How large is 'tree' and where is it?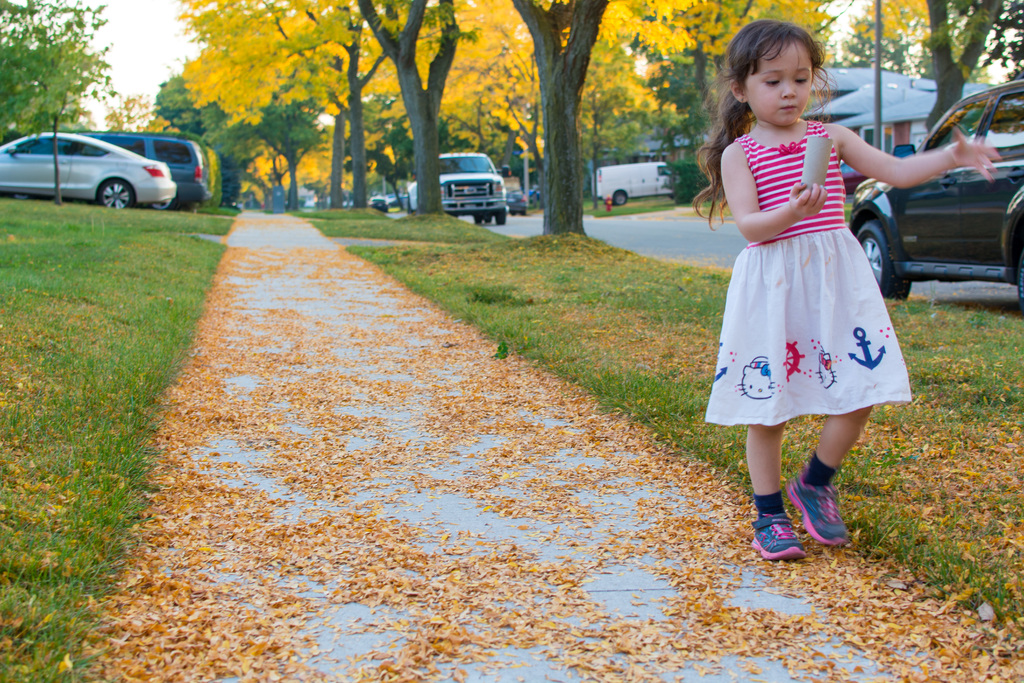
Bounding box: BBox(605, 0, 833, 133).
